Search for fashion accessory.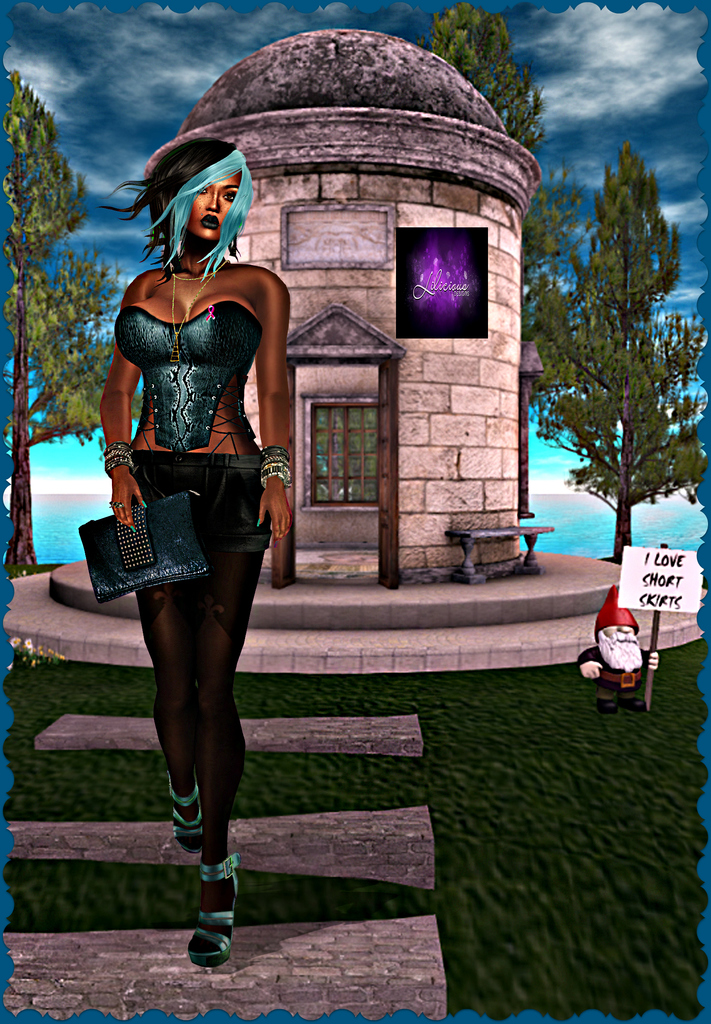
Found at left=187, top=851, right=243, bottom=975.
